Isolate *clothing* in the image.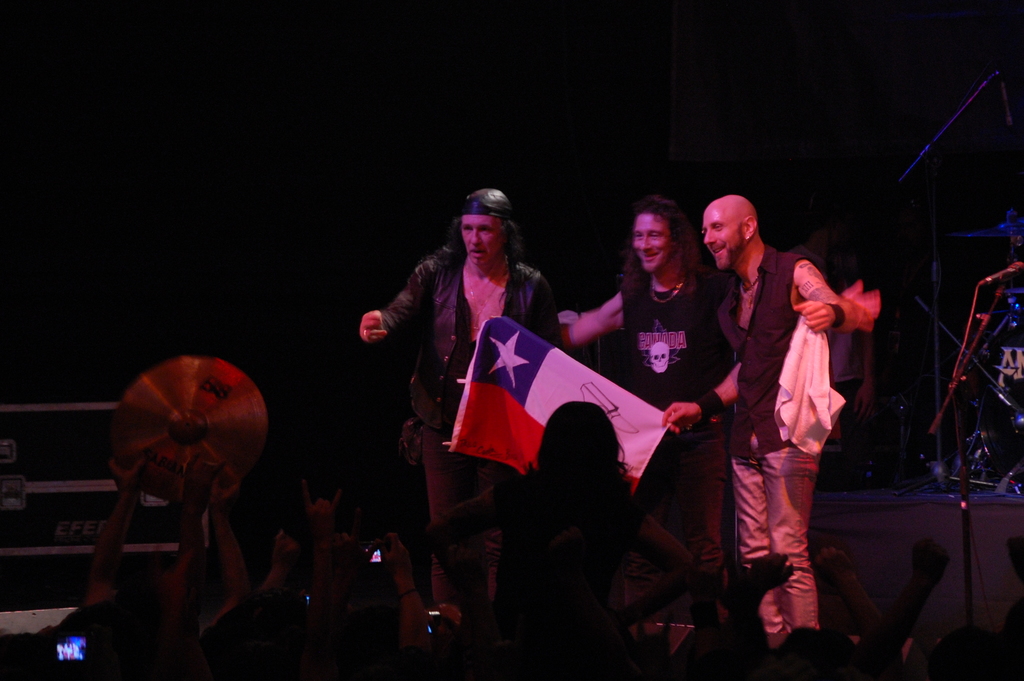
Isolated region: bbox(612, 266, 731, 625).
